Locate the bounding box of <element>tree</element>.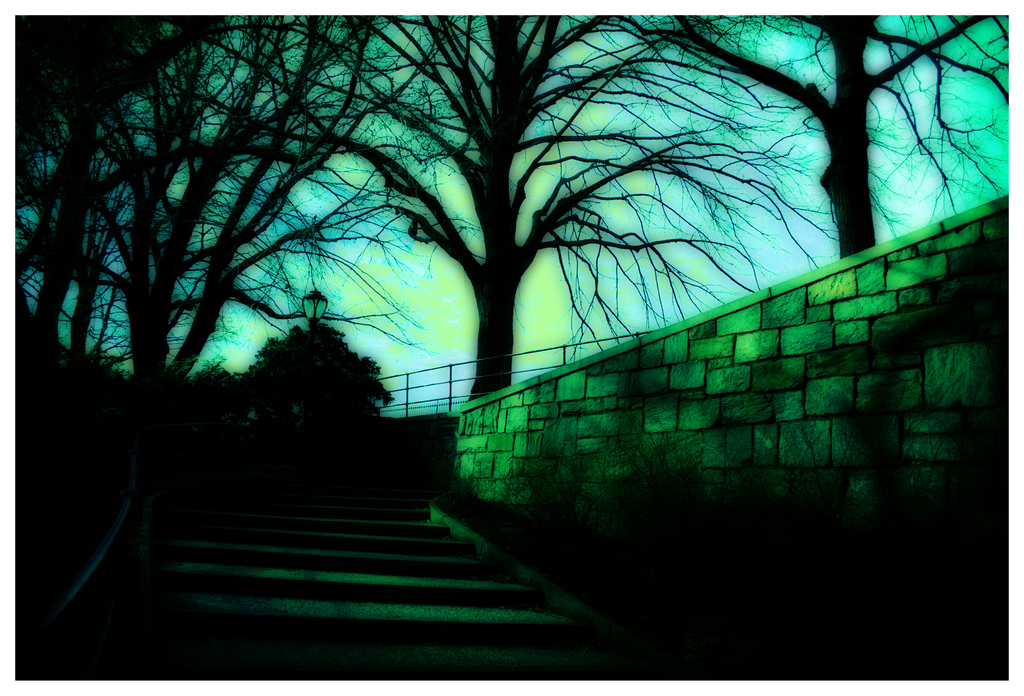
Bounding box: detection(3, 13, 234, 431).
